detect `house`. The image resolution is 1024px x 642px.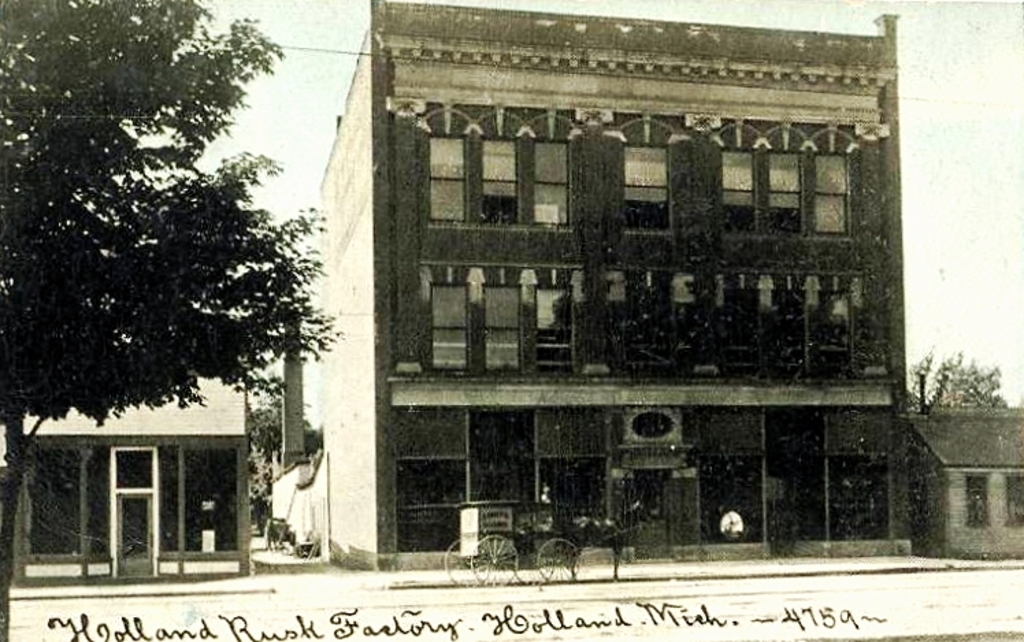
bbox=[905, 375, 1023, 556].
